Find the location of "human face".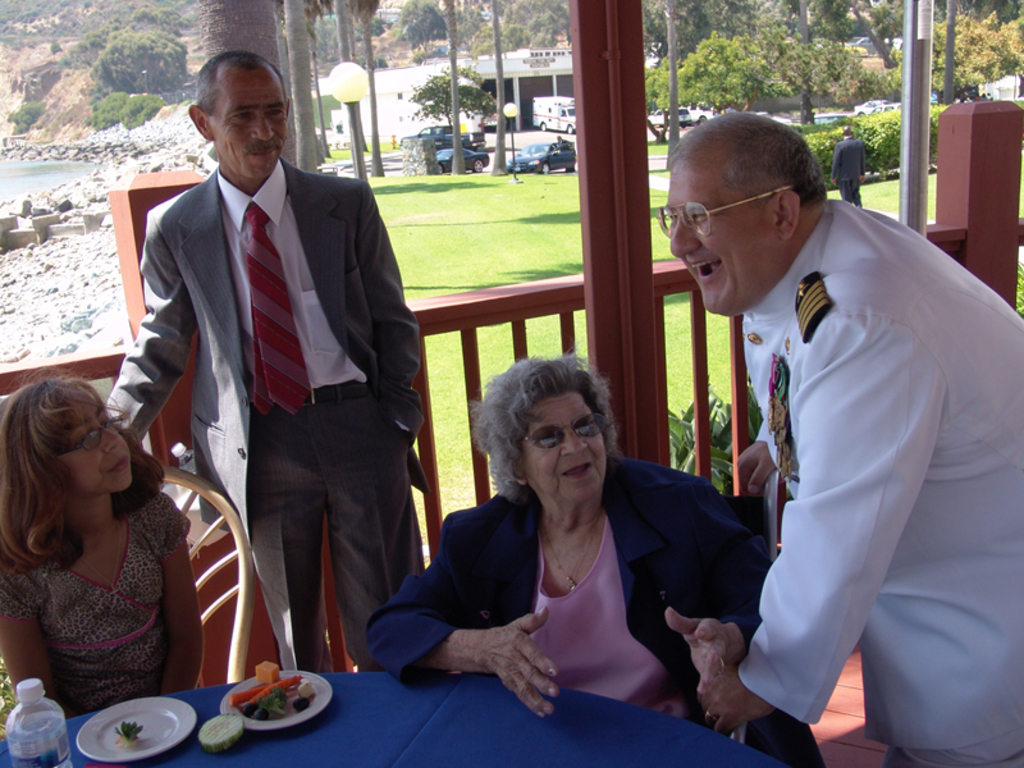
Location: crop(524, 396, 605, 508).
